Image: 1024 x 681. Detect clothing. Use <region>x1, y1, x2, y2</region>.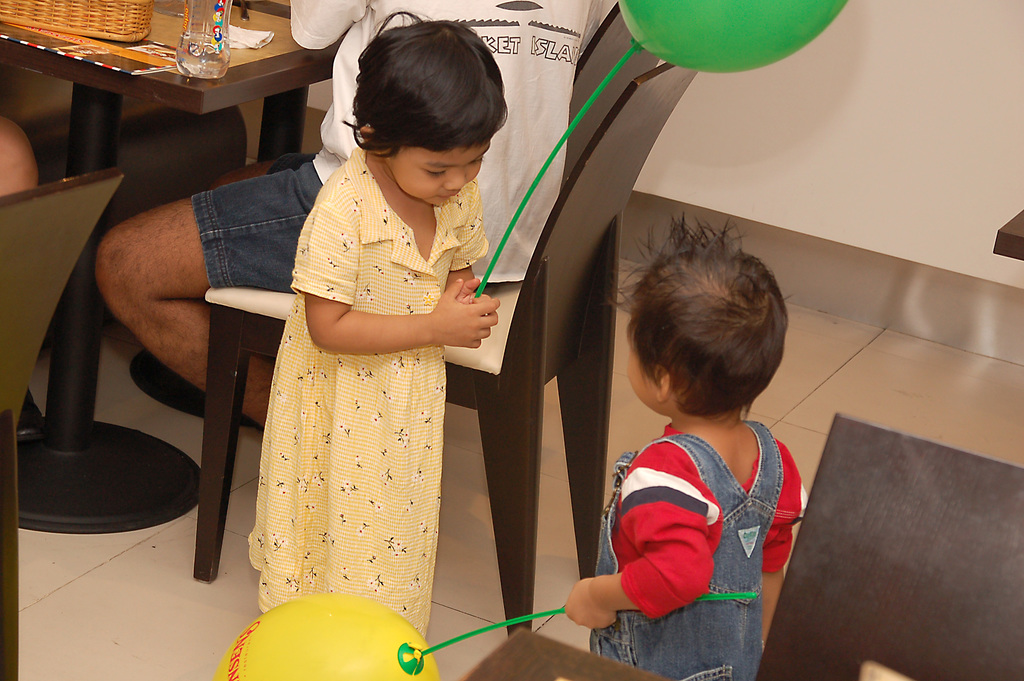
<region>588, 418, 808, 680</region>.
